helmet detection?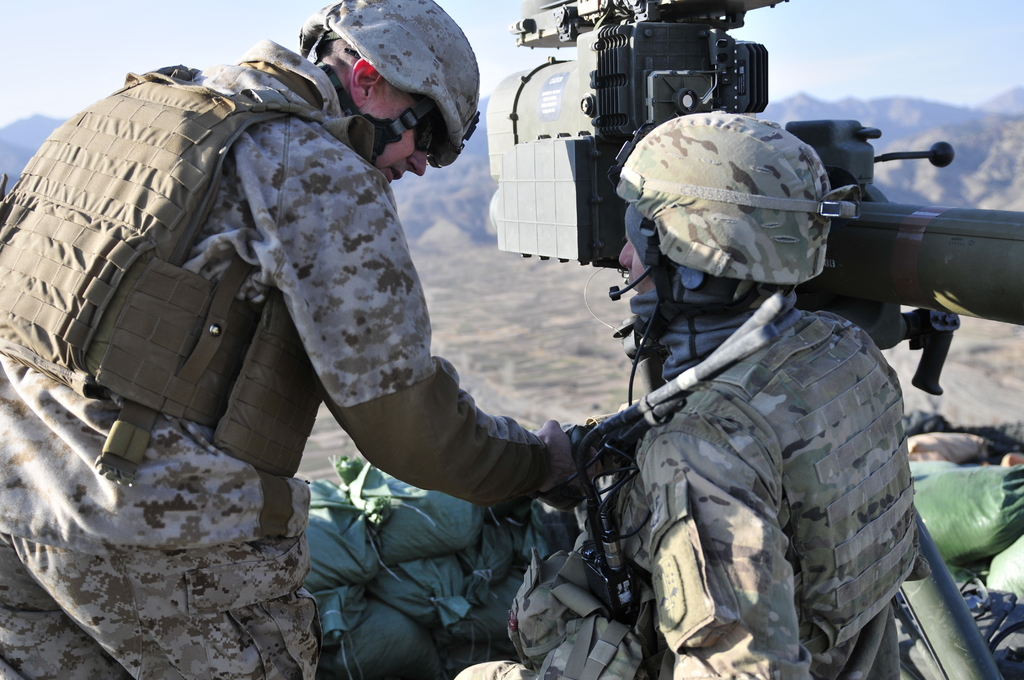
(x1=294, y1=0, x2=486, y2=193)
